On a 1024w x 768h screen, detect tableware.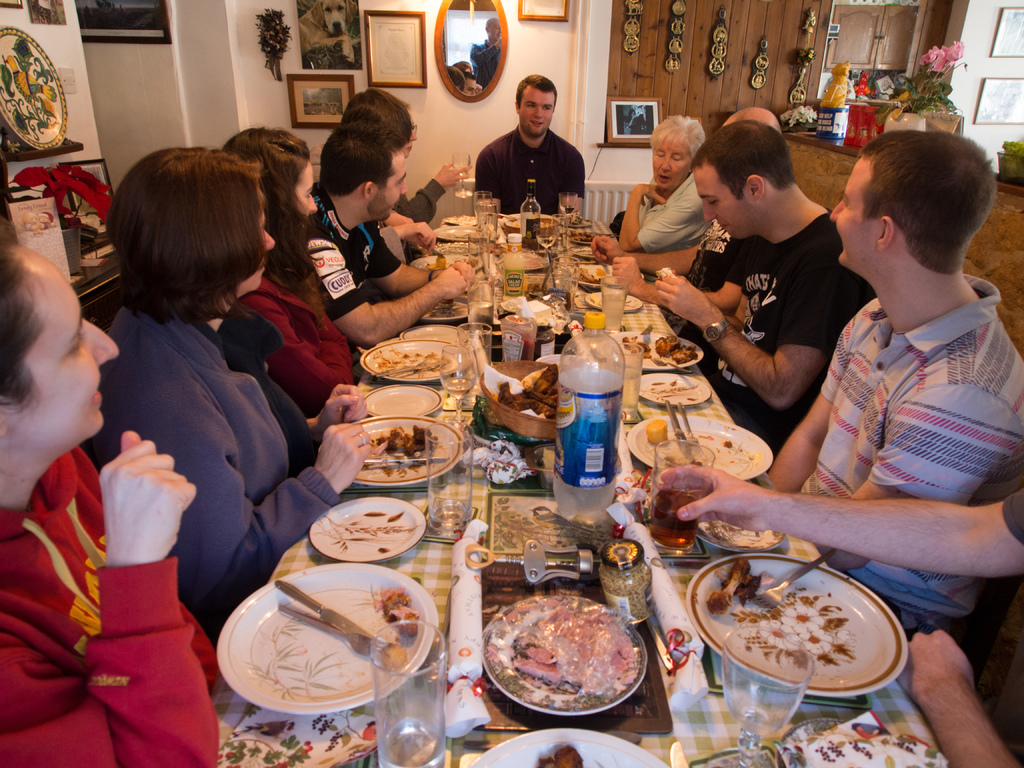
bbox(611, 325, 705, 371).
